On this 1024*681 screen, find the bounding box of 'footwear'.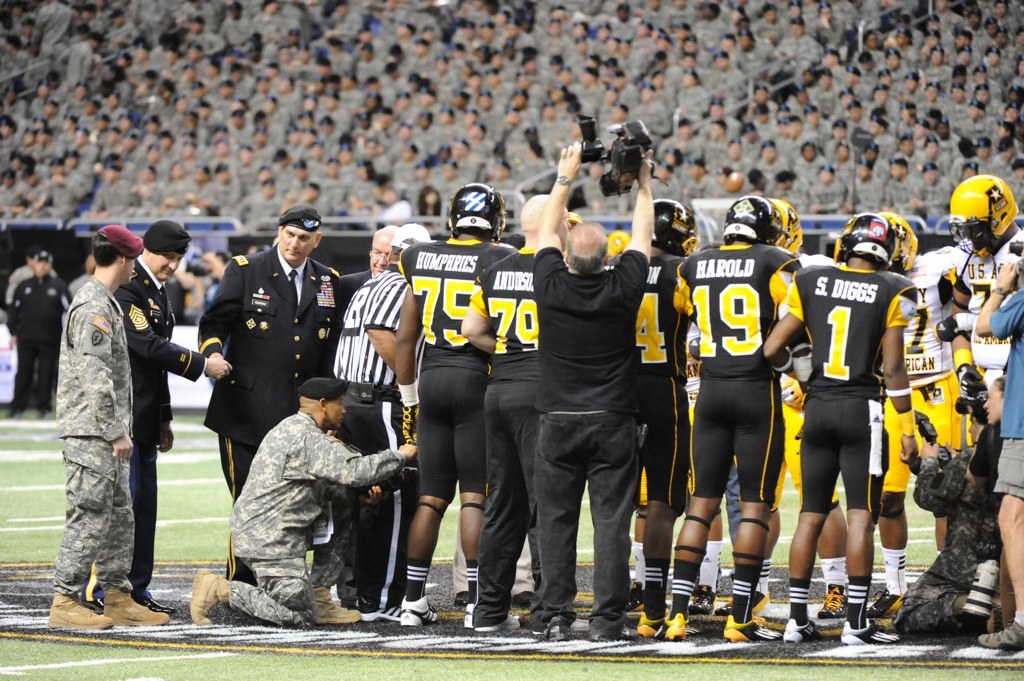
Bounding box: [187, 567, 228, 626].
